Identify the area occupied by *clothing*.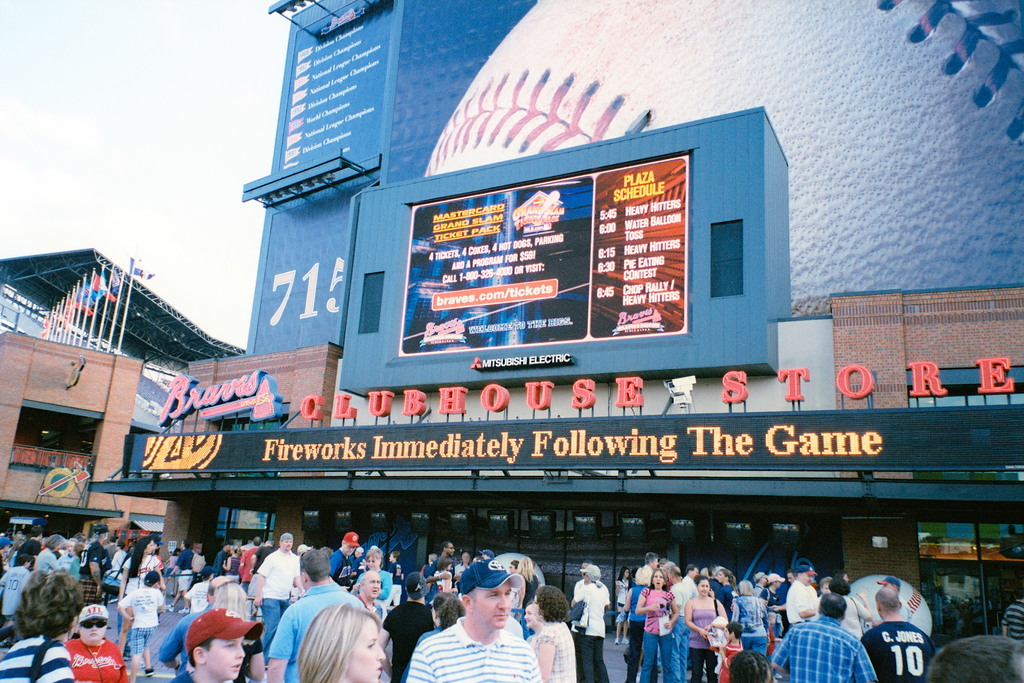
Area: box=[378, 599, 438, 682].
